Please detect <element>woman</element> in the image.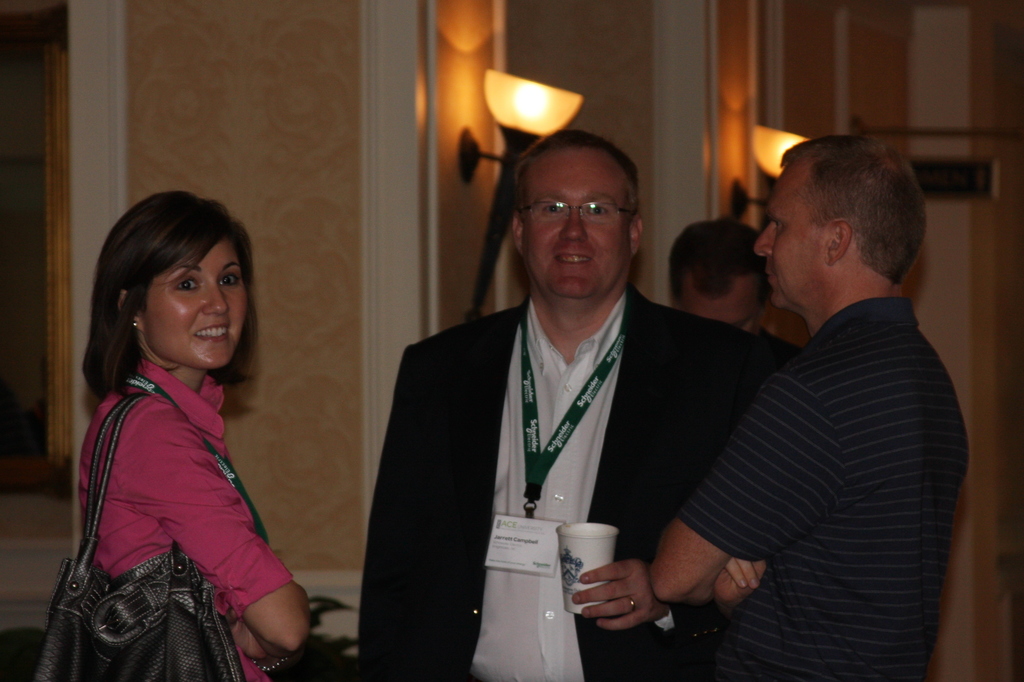
pyautogui.locateOnScreen(77, 190, 319, 681).
